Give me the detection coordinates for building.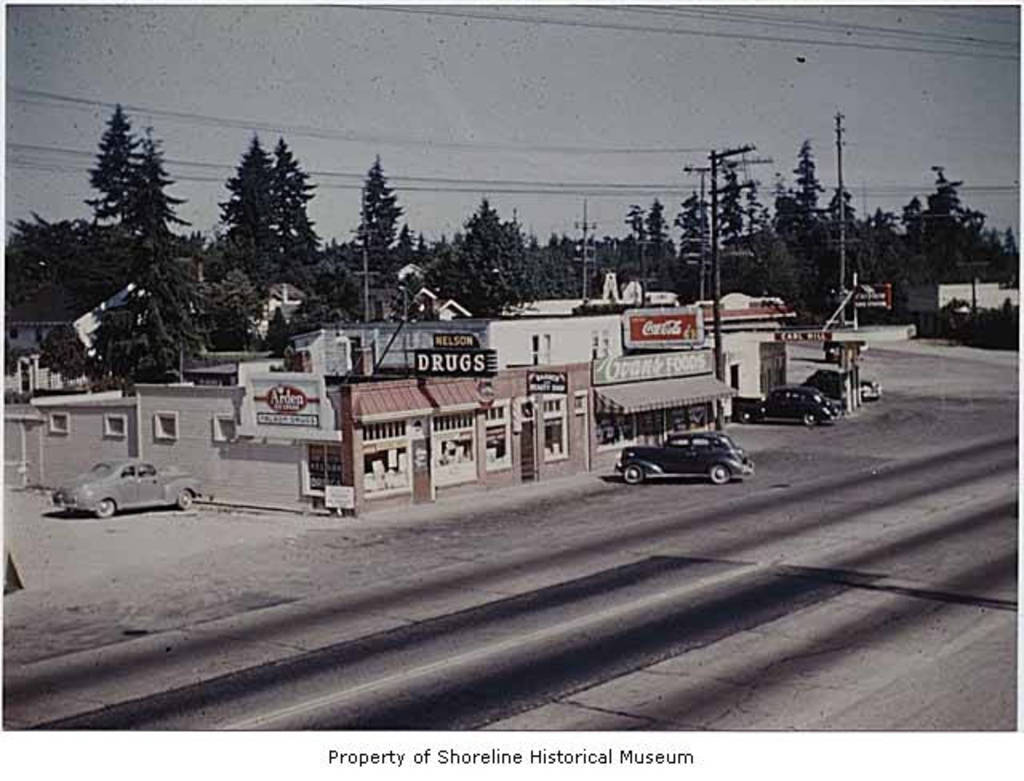
(x1=899, y1=278, x2=1022, y2=314).
